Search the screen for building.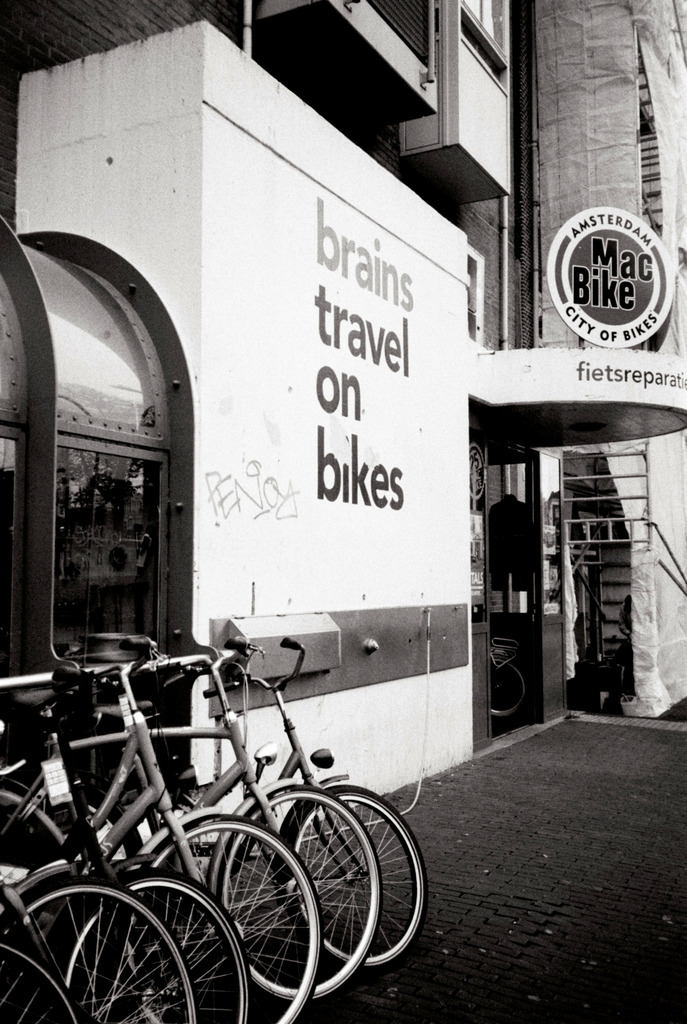
Found at [left=0, top=0, right=686, bottom=881].
